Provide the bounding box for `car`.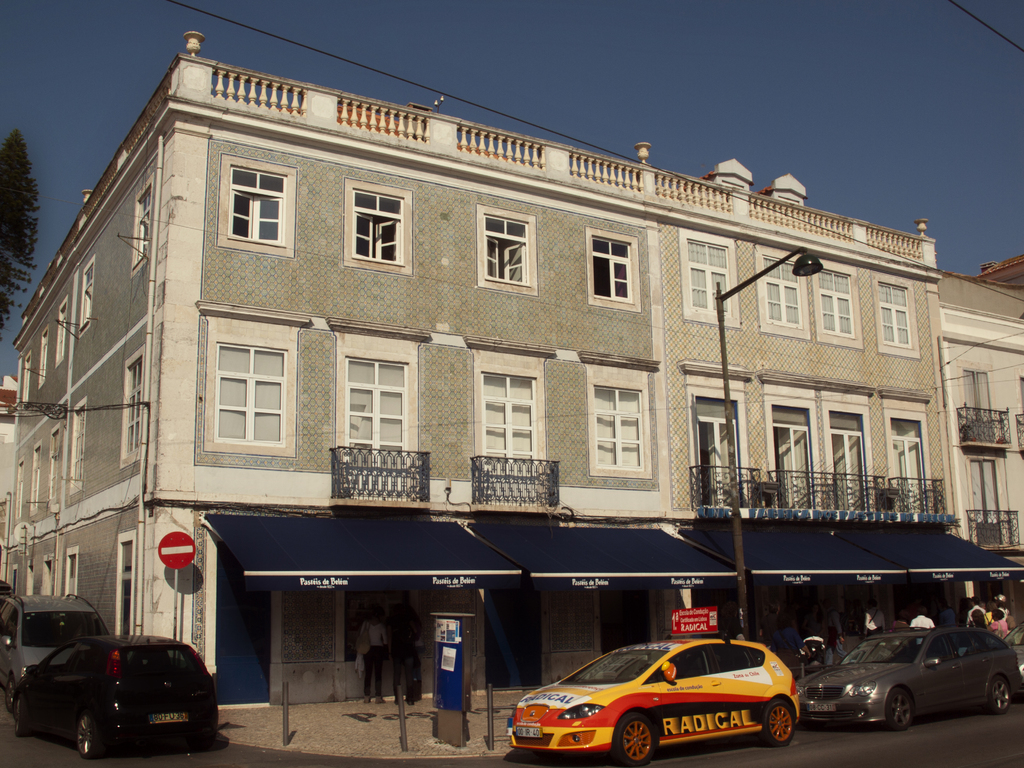
<region>804, 633, 1021, 732</region>.
